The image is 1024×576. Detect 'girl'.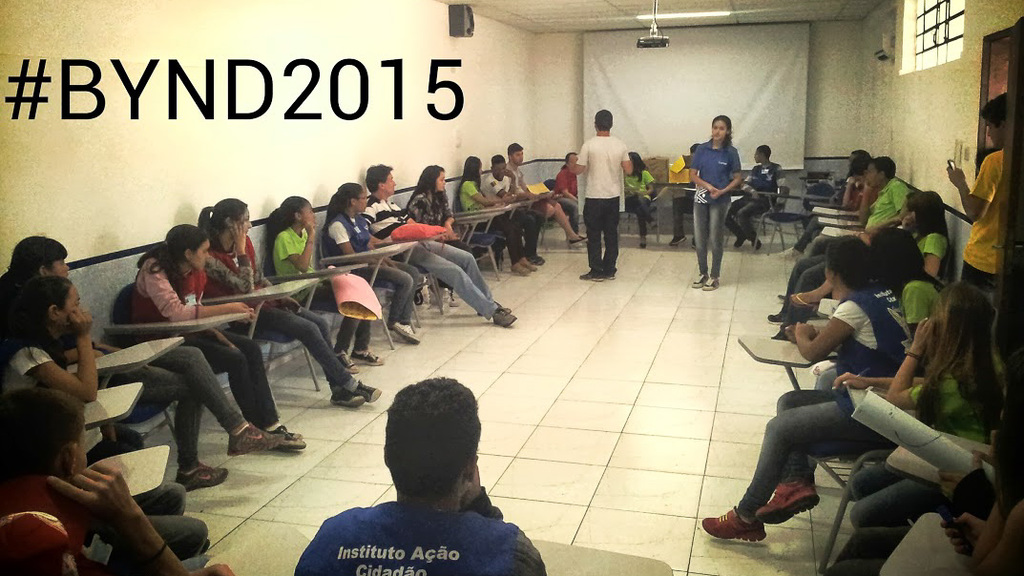
Detection: region(687, 114, 740, 290).
